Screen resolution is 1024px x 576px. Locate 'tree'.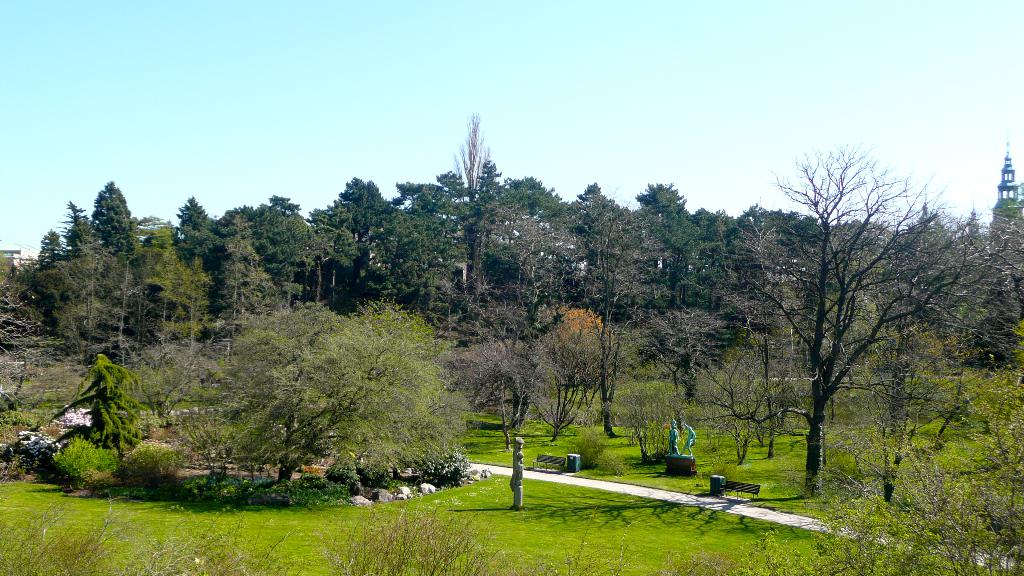
BBox(738, 198, 844, 356).
